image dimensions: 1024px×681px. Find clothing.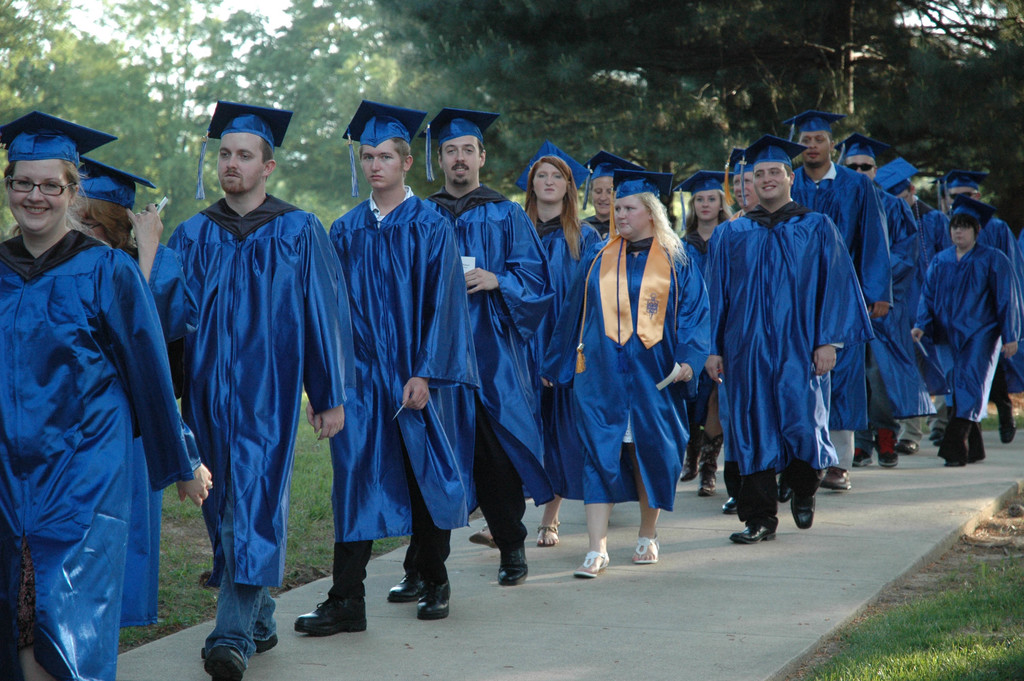
x1=332 y1=193 x2=478 y2=595.
